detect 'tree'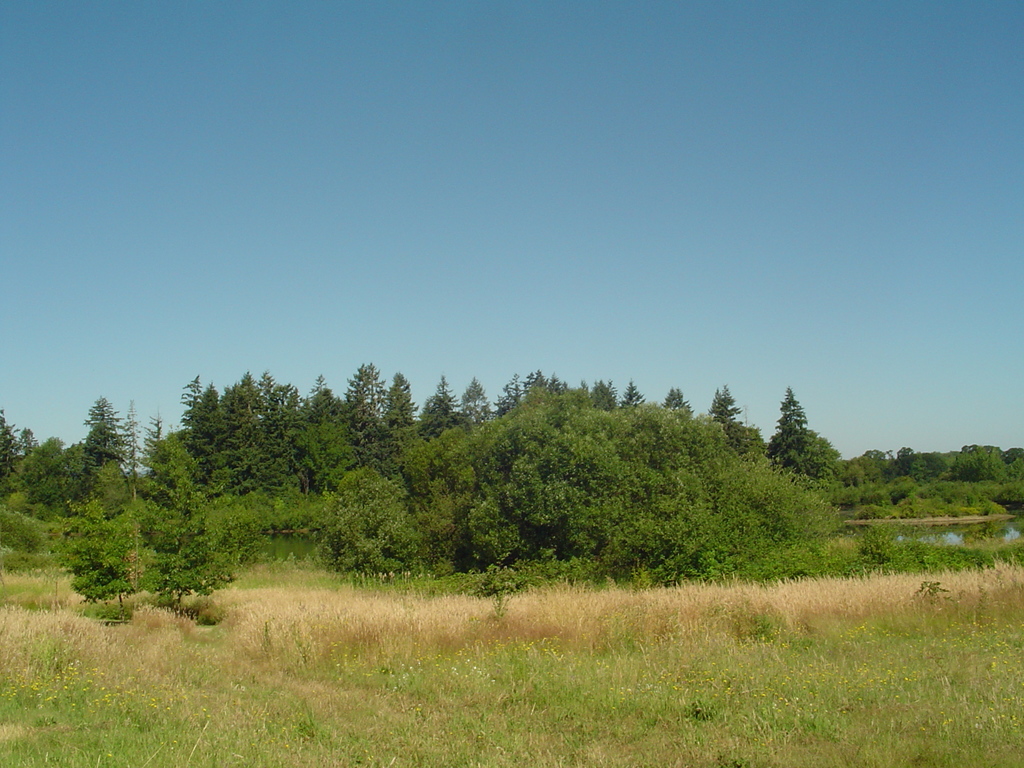
(left=148, top=504, right=225, bottom=607)
